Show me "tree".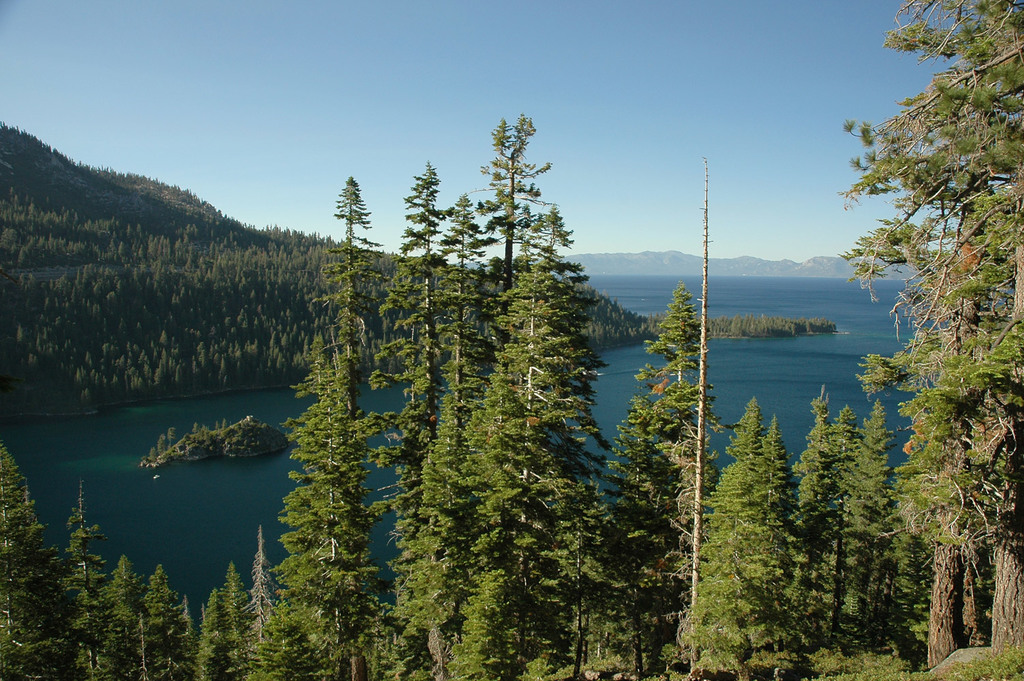
"tree" is here: l=681, t=403, r=794, b=680.
